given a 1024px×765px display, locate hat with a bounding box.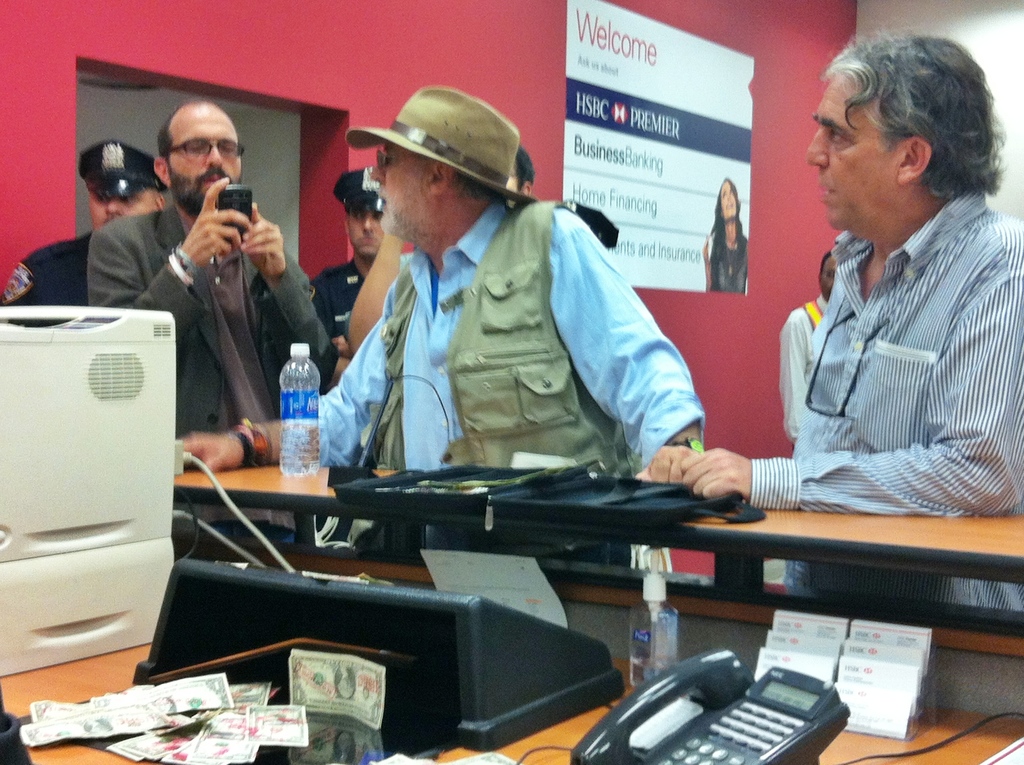
Located: x1=346 y1=85 x2=540 y2=212.
